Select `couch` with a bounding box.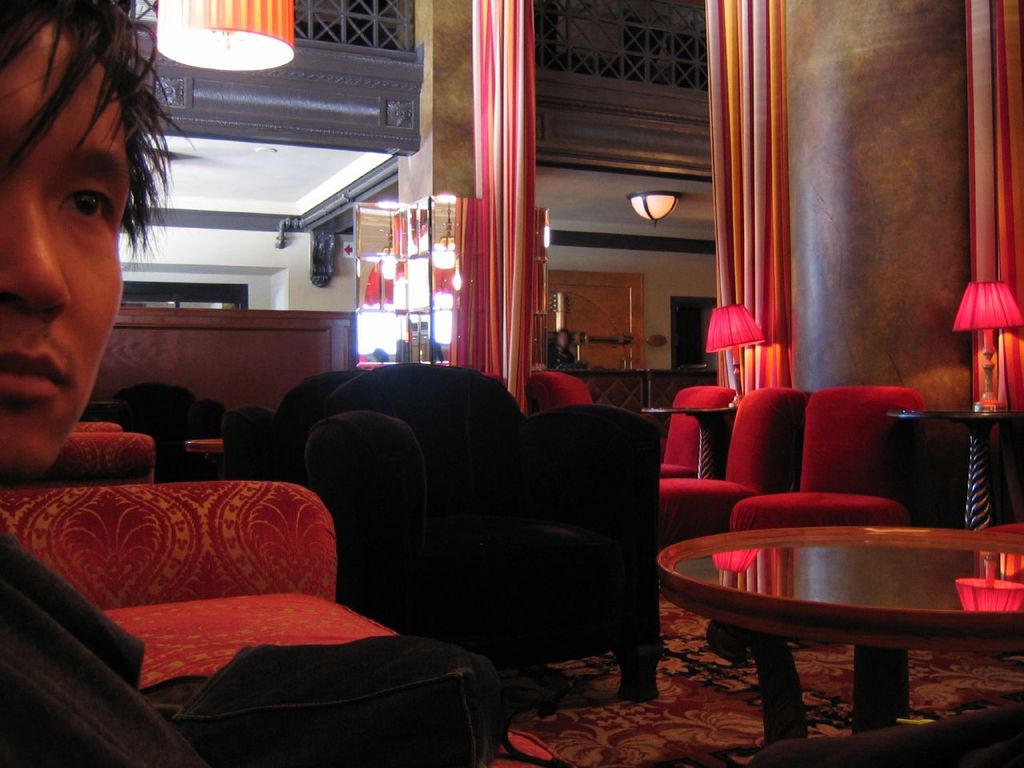
<box>0,437,524,762</box>.
